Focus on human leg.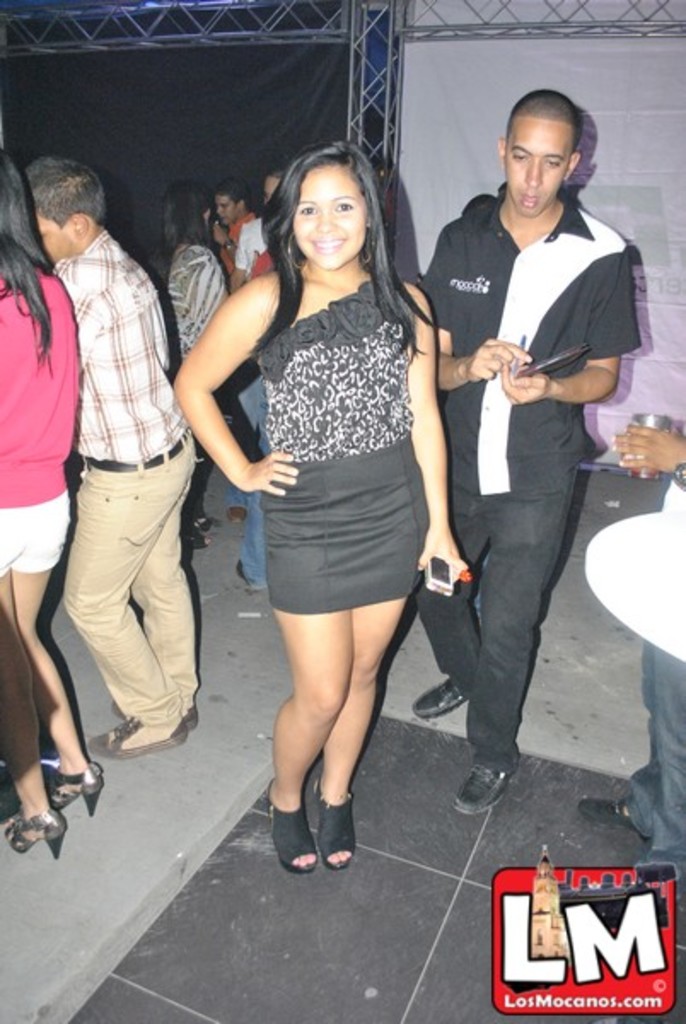
Focused at x1=411 y1=490 x2=587 y2=817.
